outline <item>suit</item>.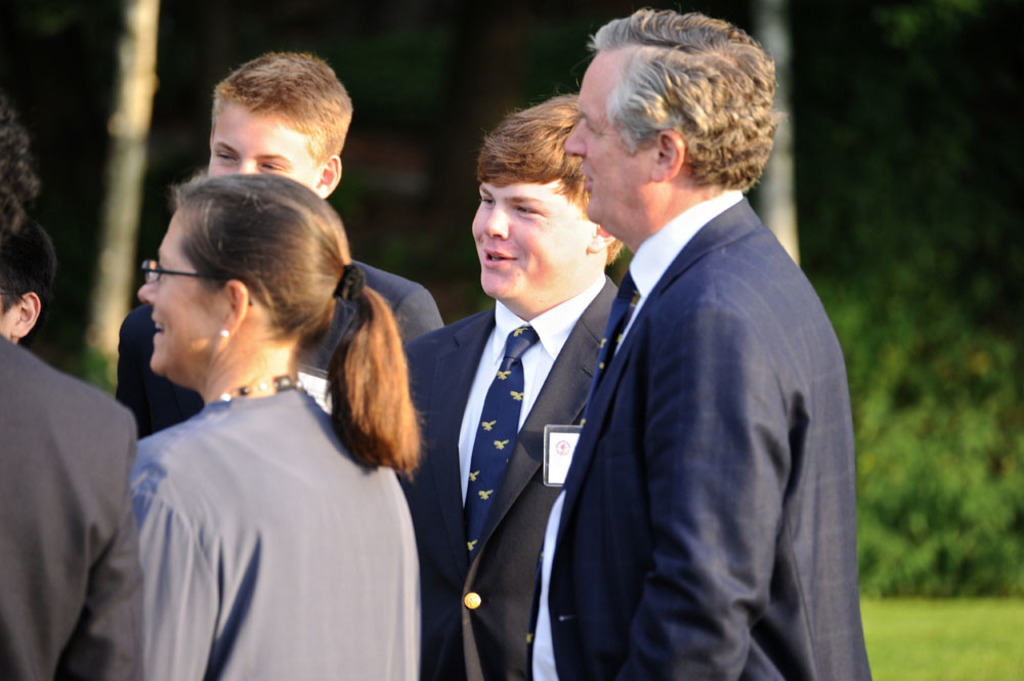
Outline: [403,273,622,680].
